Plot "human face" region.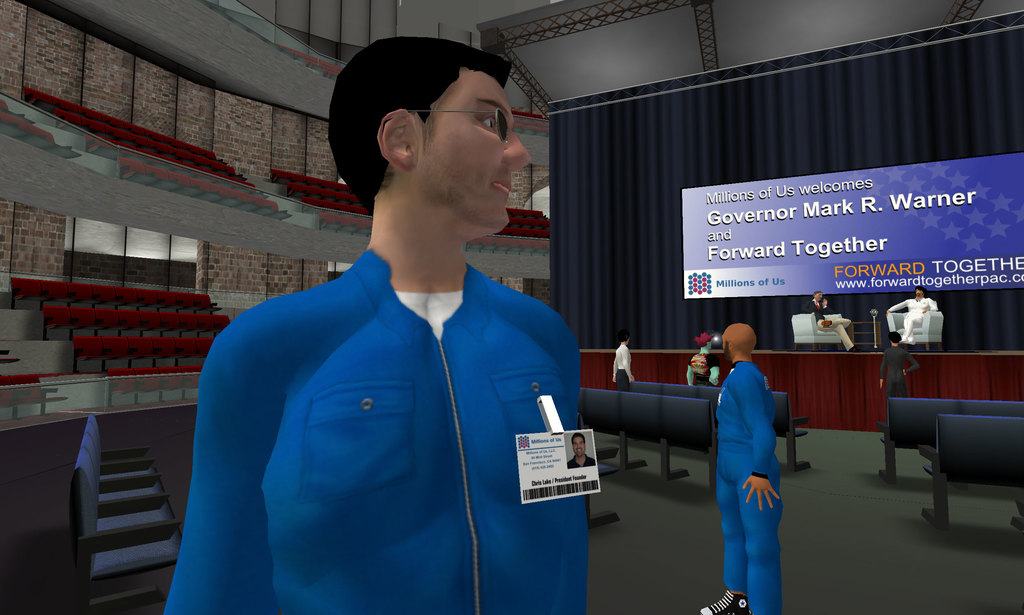
Plotted at (left=419, top=71, right=528, bottom=228).
